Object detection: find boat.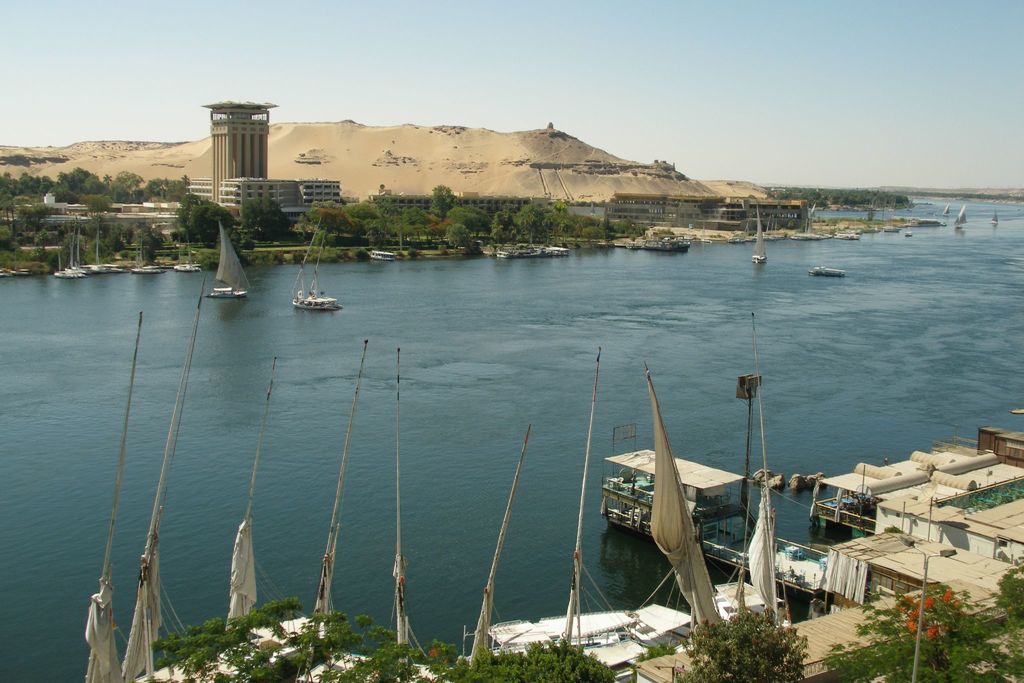
174:229:204:274.
